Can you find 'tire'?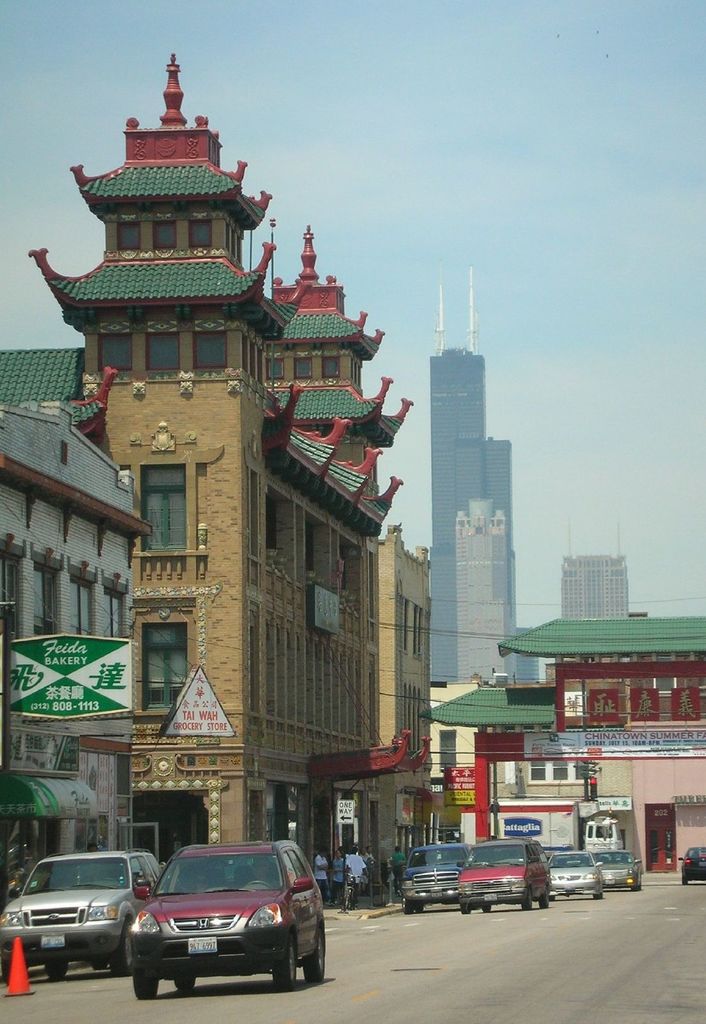
Yes, bounding box: region(399, 895, 406, 915).
